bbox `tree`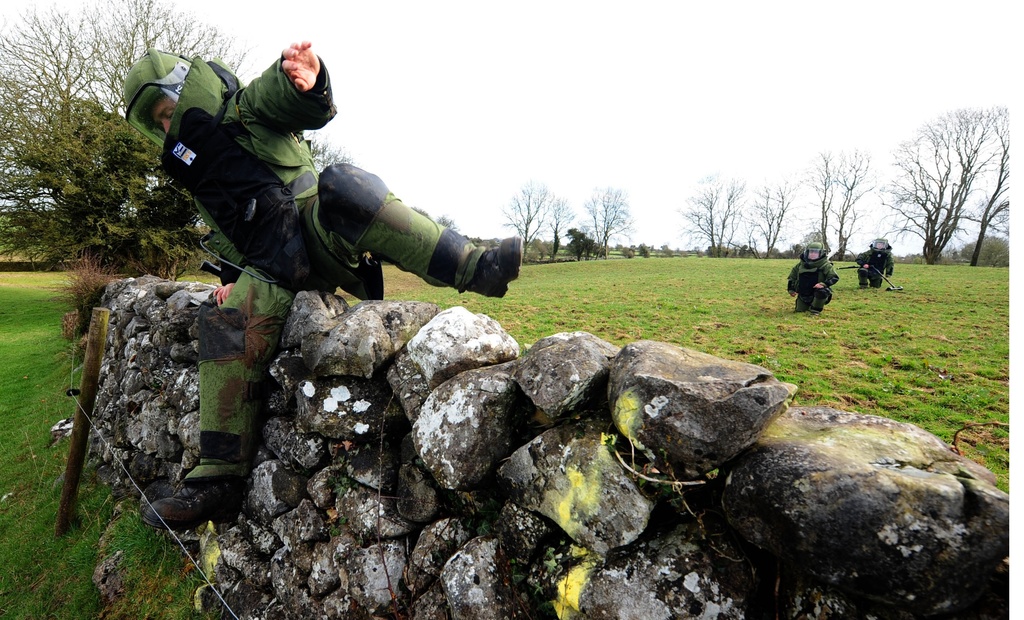
bbox(506, 184, 556, 260)
